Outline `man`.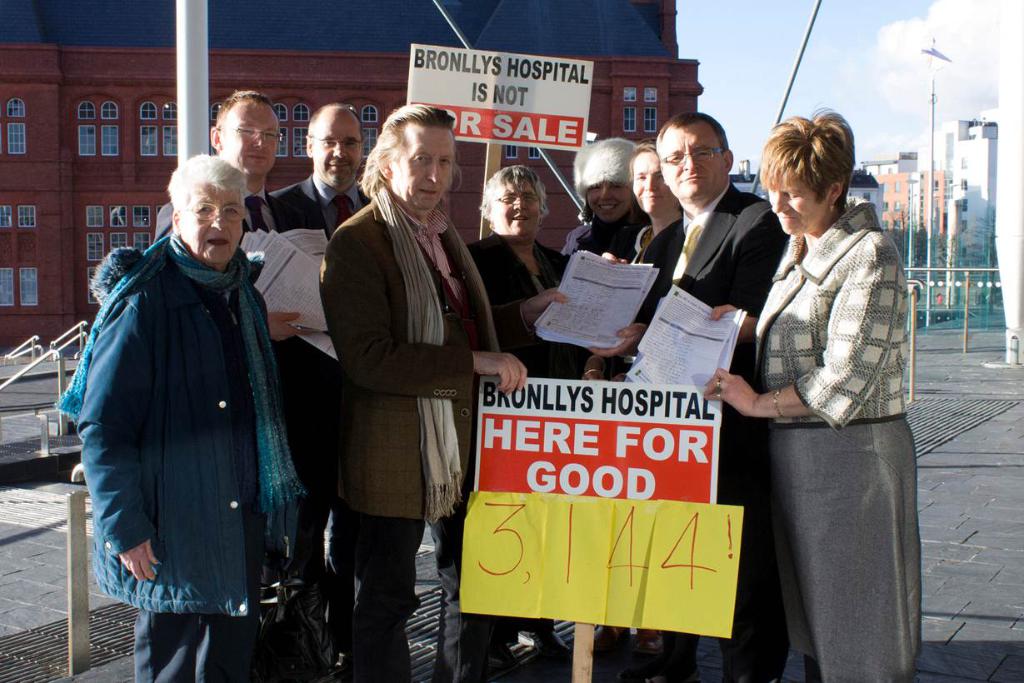
Outline: x1=157, y1=83, x2=335, y2=682.
